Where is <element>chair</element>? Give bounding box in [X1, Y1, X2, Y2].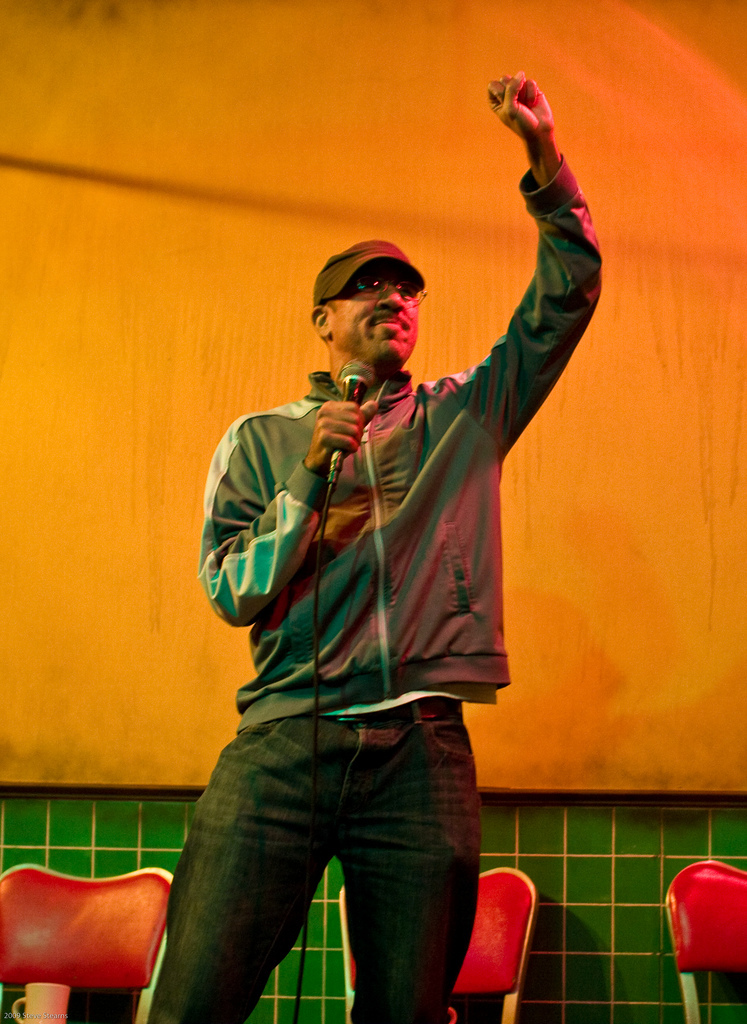
[14, 851, 175, 1023].
